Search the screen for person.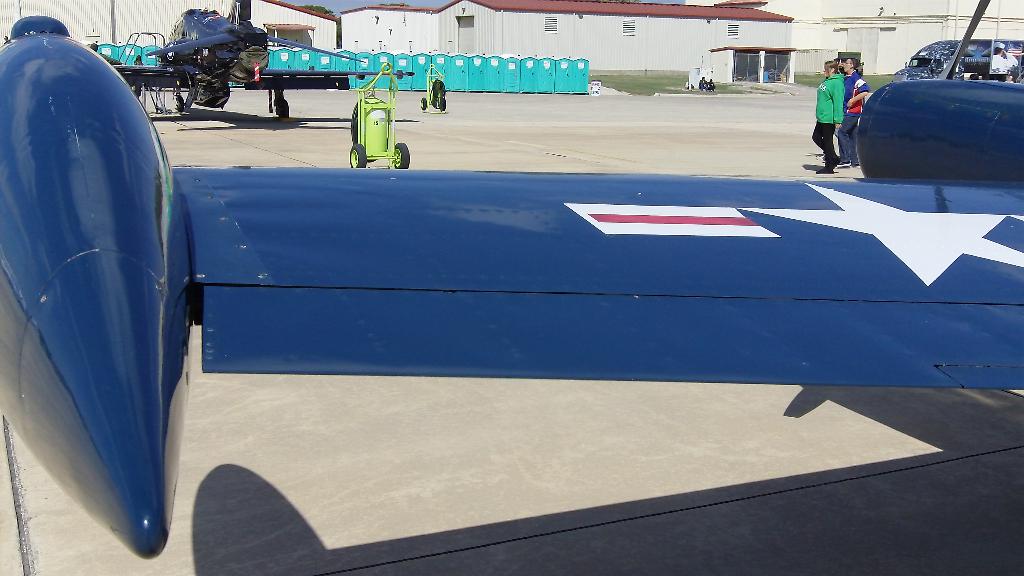
Found at BBox(845, 56, 868, 167).
